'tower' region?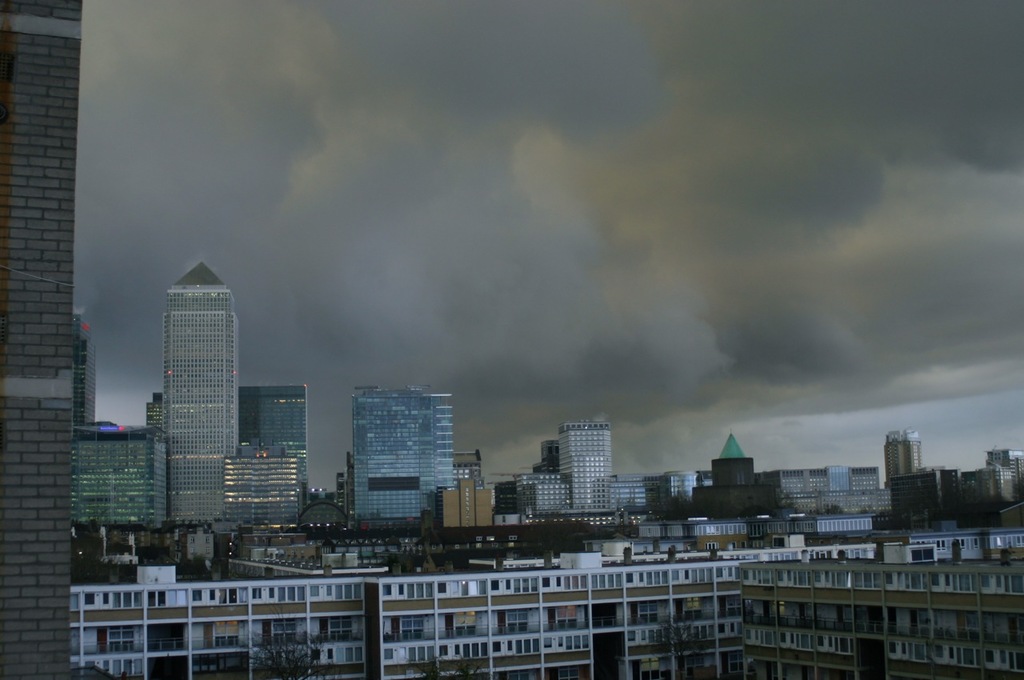
bbox=(518, 418, 616, 517)
